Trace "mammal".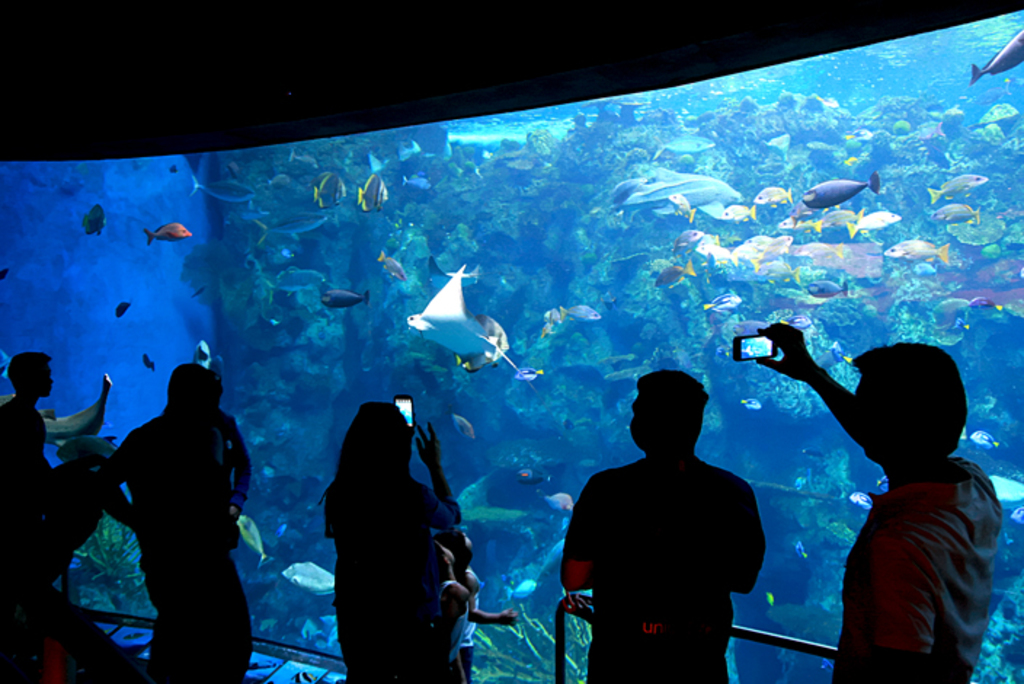
Traced to locate(105, 359, 250, 683).
